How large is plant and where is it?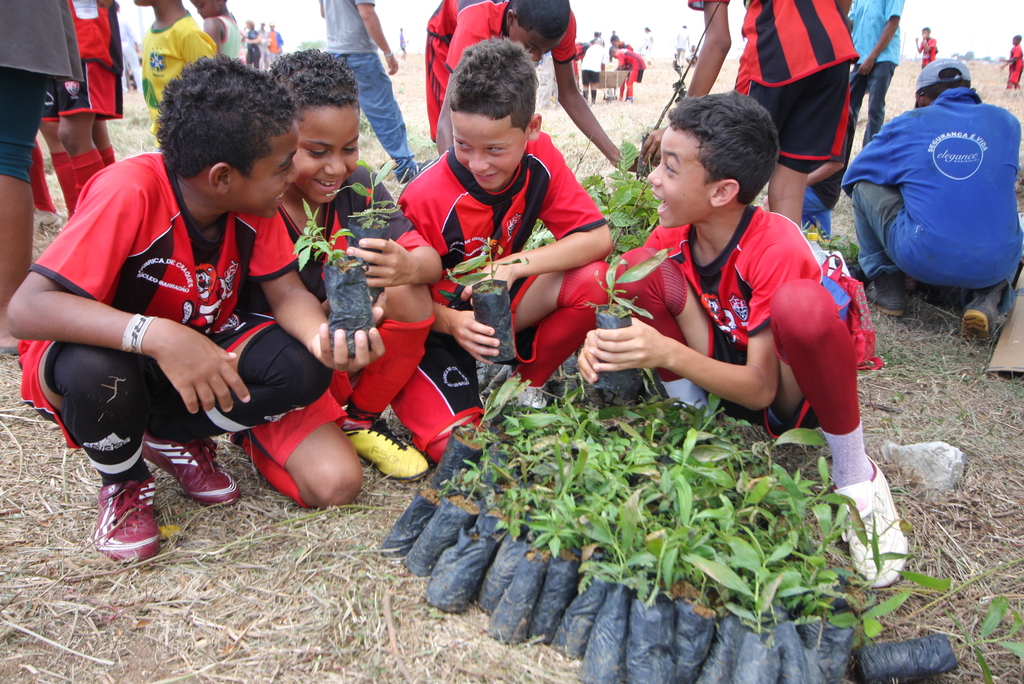
Bounding box: [326,157,393,232].
